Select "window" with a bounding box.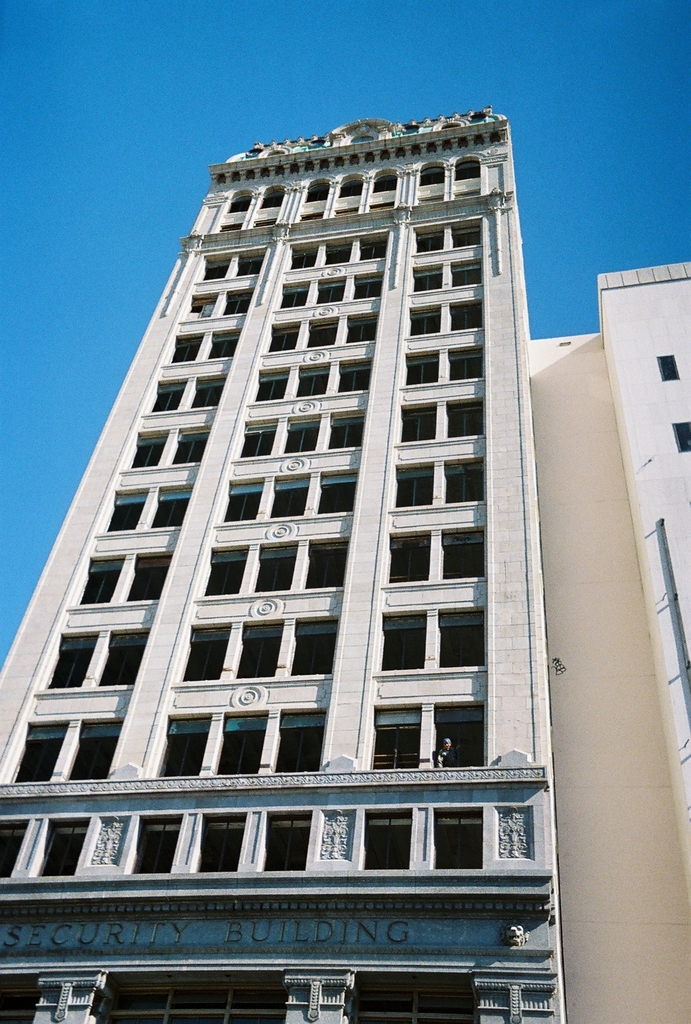
Rect(454, 225, 480, 248).
